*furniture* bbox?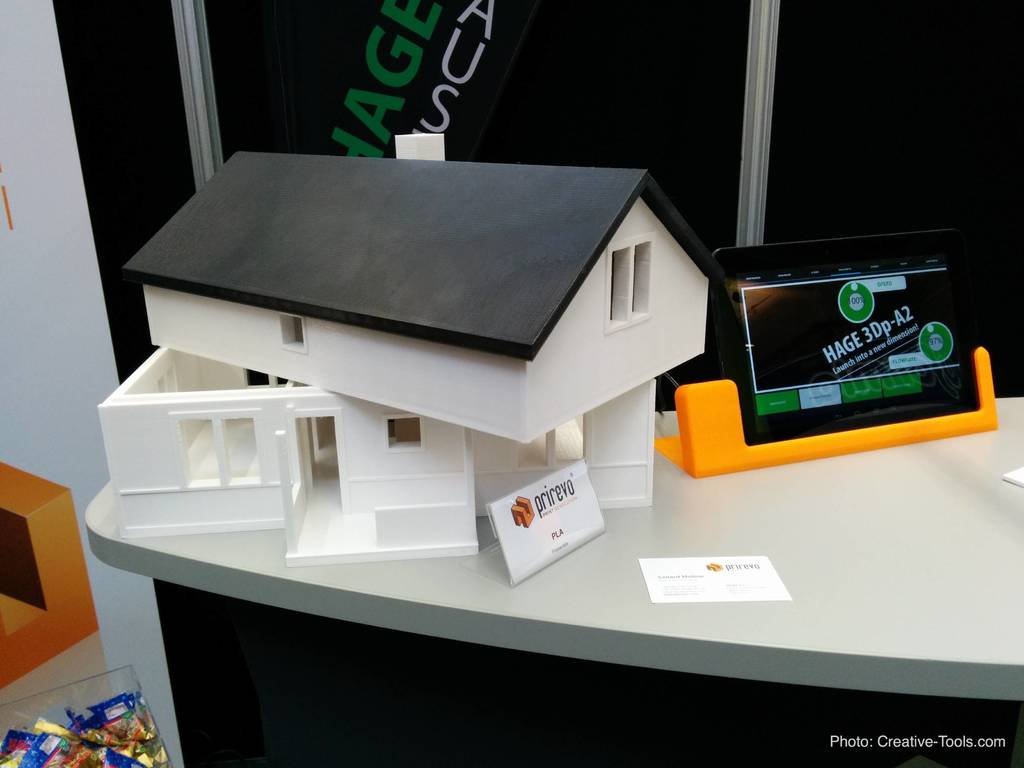
select_region(86, 395, 1023, 767)
